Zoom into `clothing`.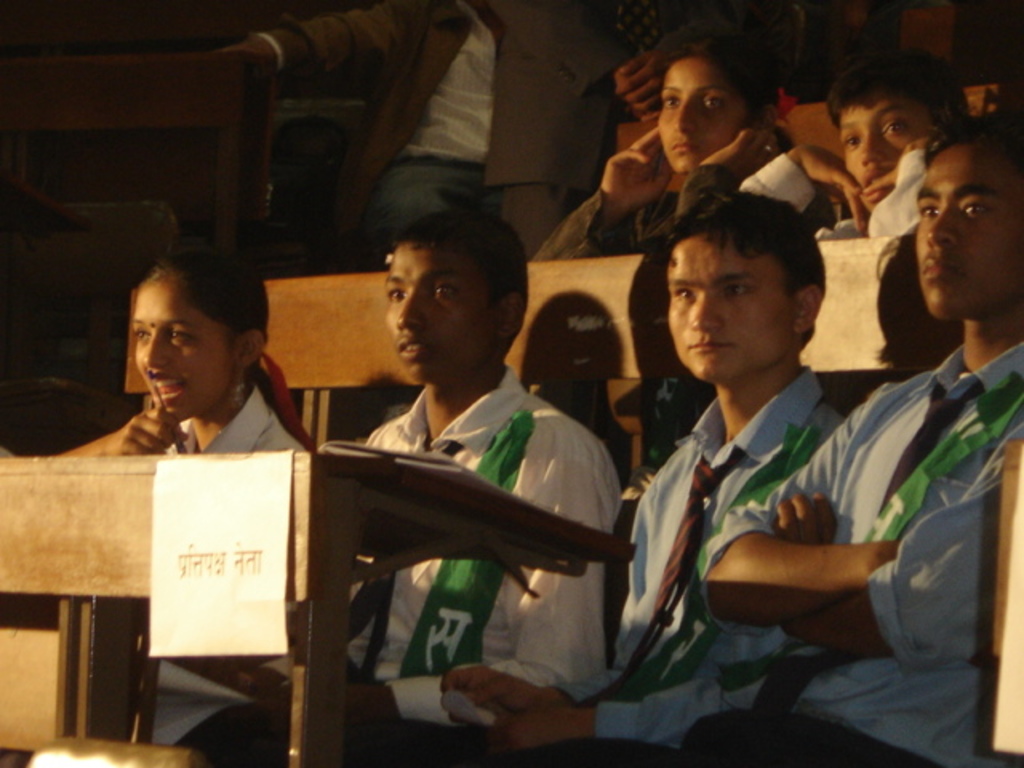
Zoom target: 766, 0, 848, 134.
